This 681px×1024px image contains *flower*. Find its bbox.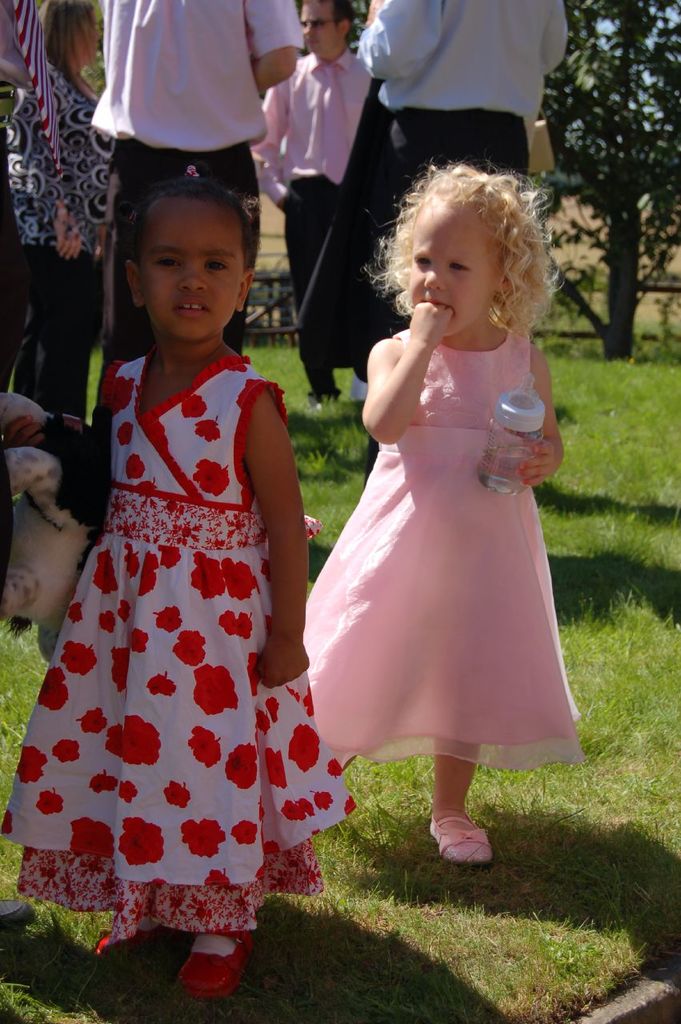
[41, 783, 69, 818].
